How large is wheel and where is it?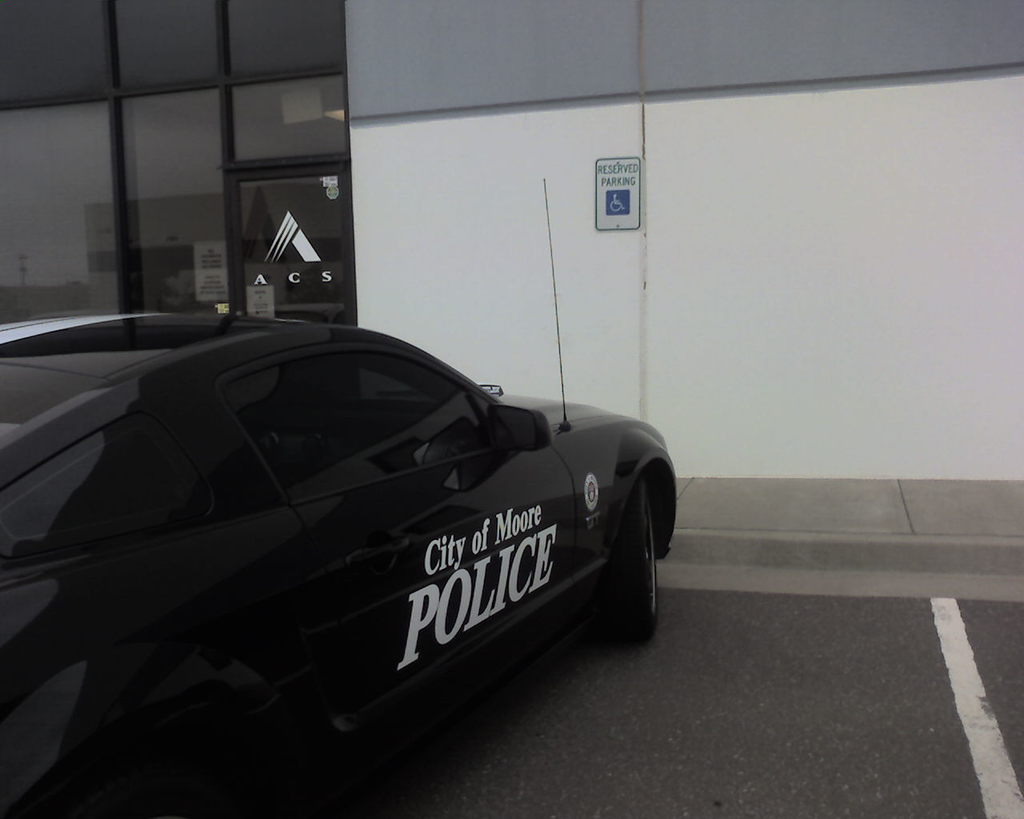
Bounding box: 606/473/661/657.
